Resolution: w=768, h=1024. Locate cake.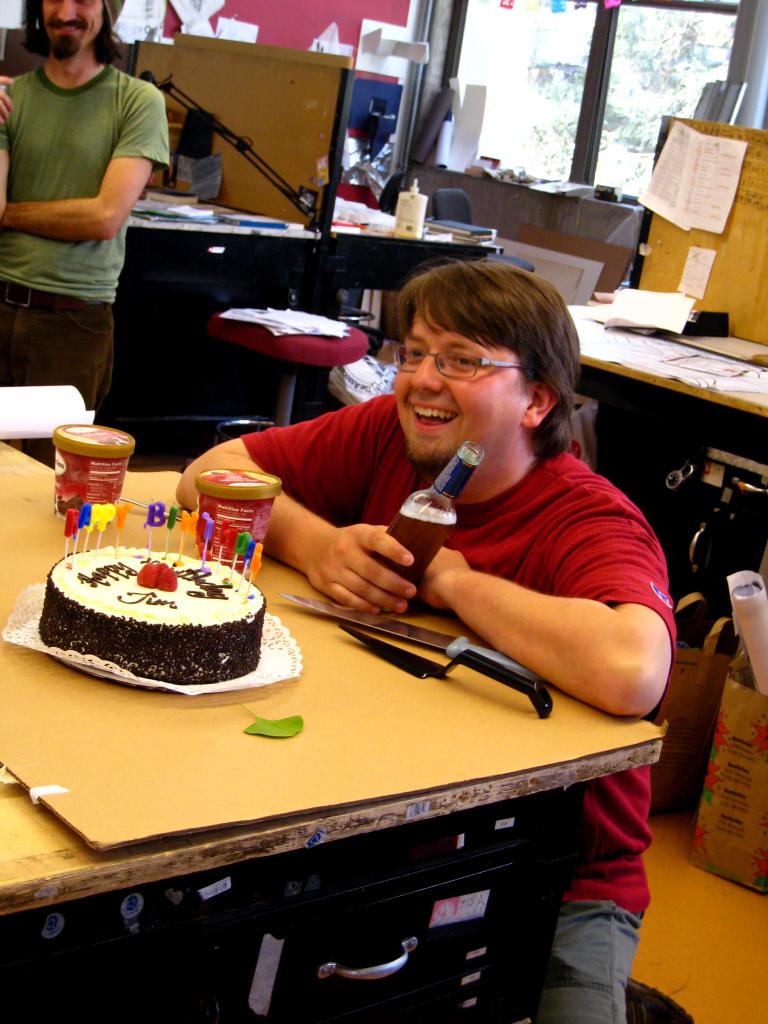
region(32, 543, 268, 686).
